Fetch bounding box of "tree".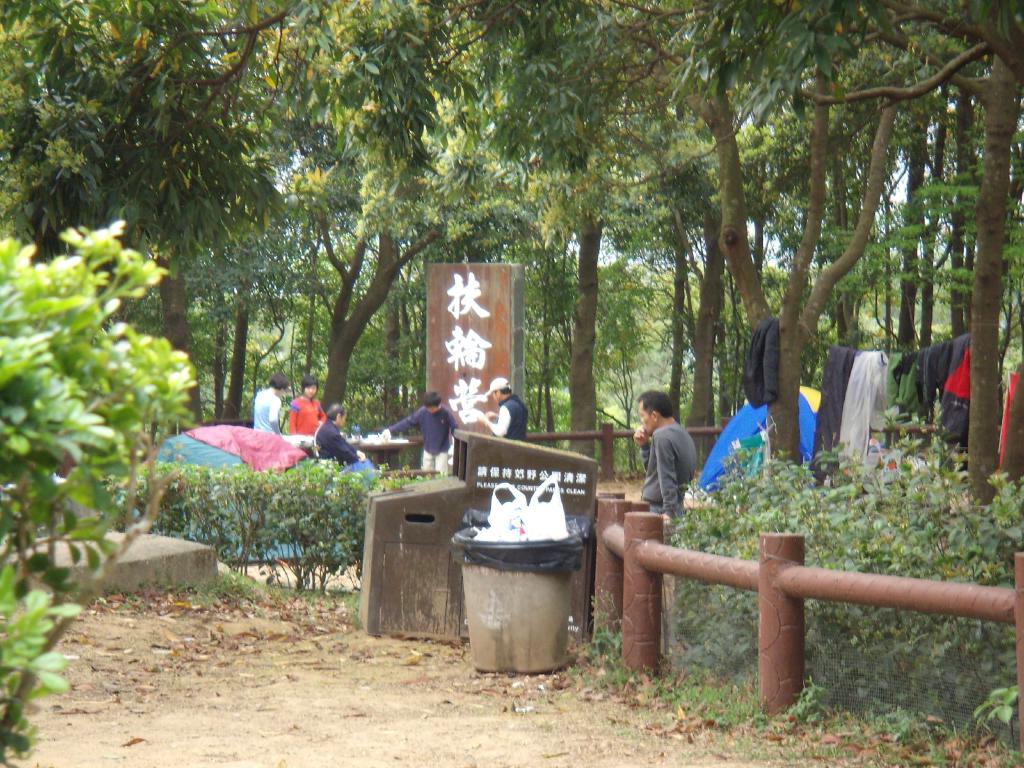
Bbox: 211/0/675/421.
